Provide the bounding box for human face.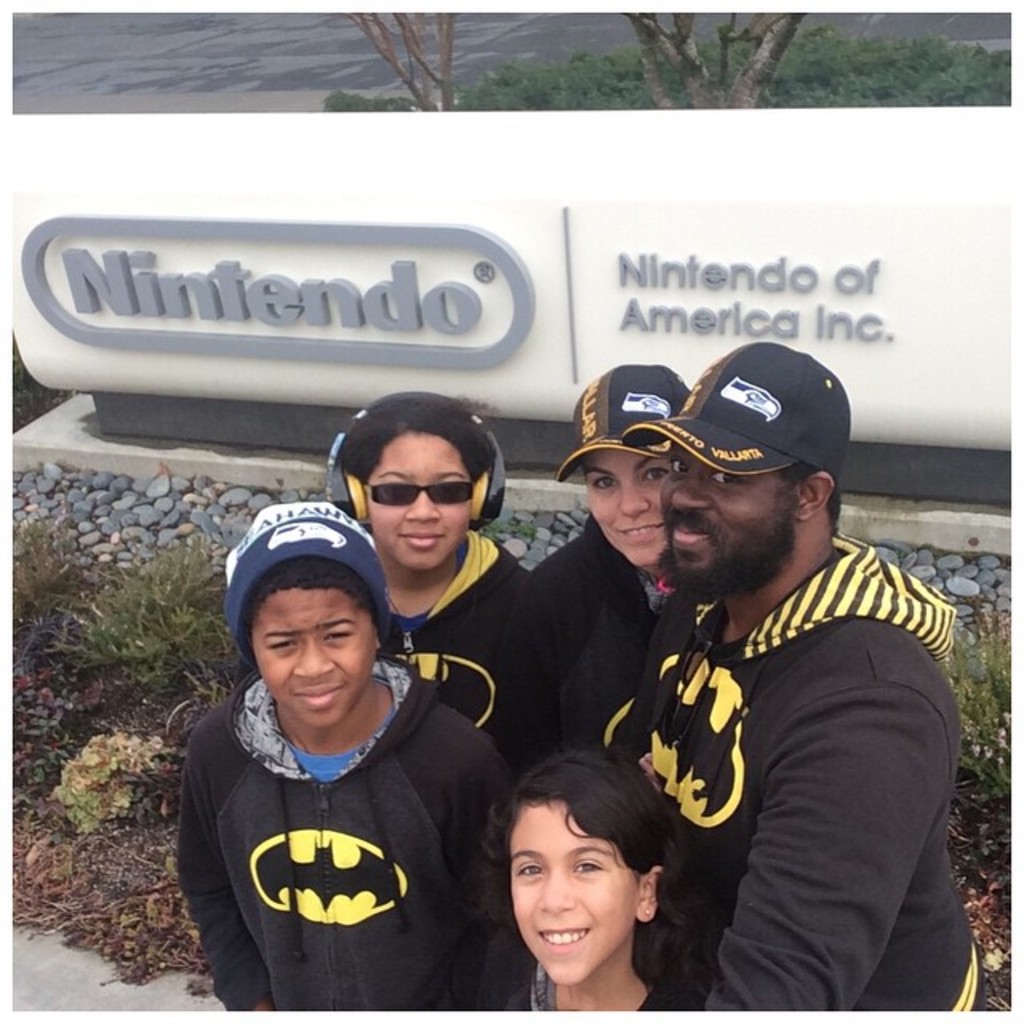
bbox(586, 453, 688, 570).
